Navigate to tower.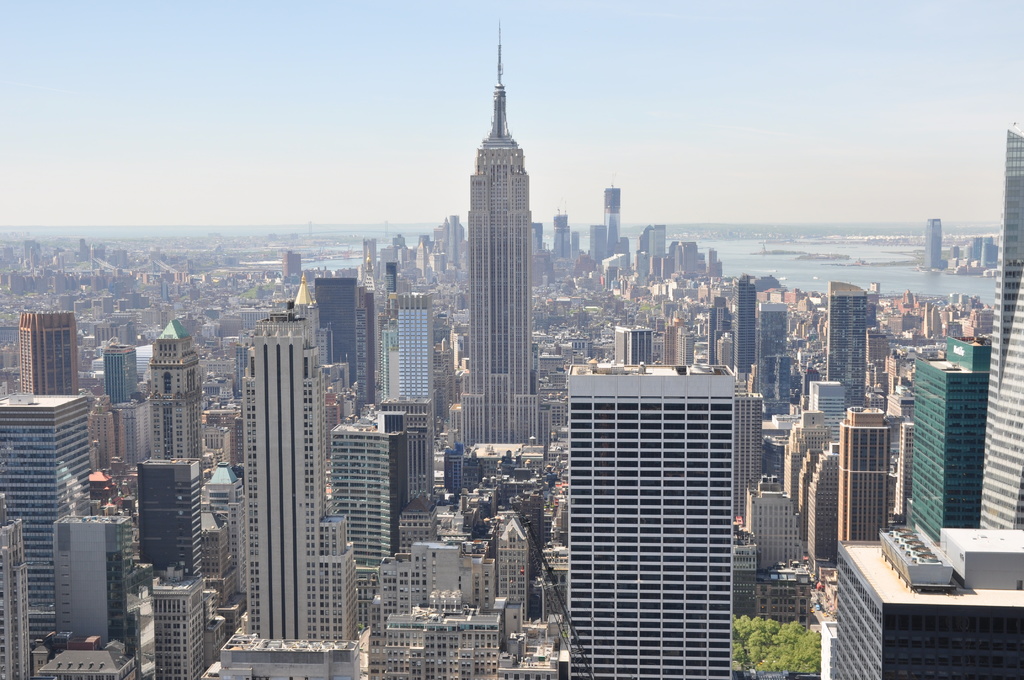
Navigation target: {"x1": 906, "y1": 345, "x2": 991, "y2": 549}.
